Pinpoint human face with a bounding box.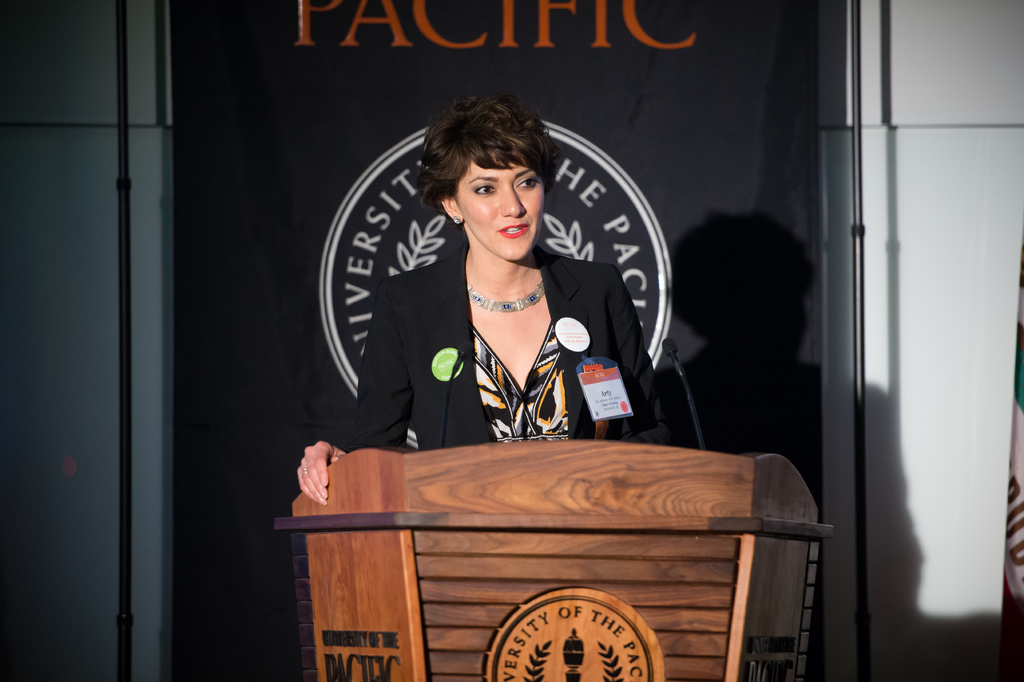
456 160 543 247.
